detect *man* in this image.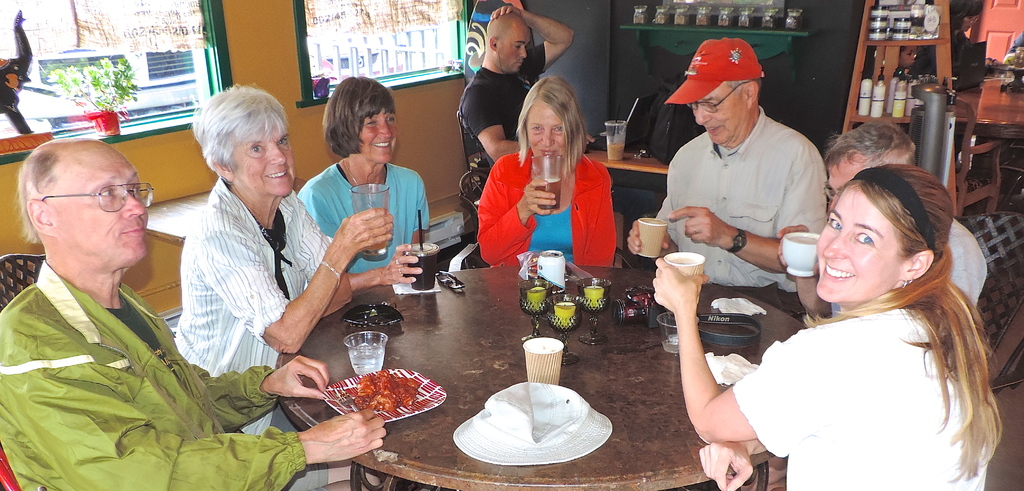
Detection: 0 135 388 490.
